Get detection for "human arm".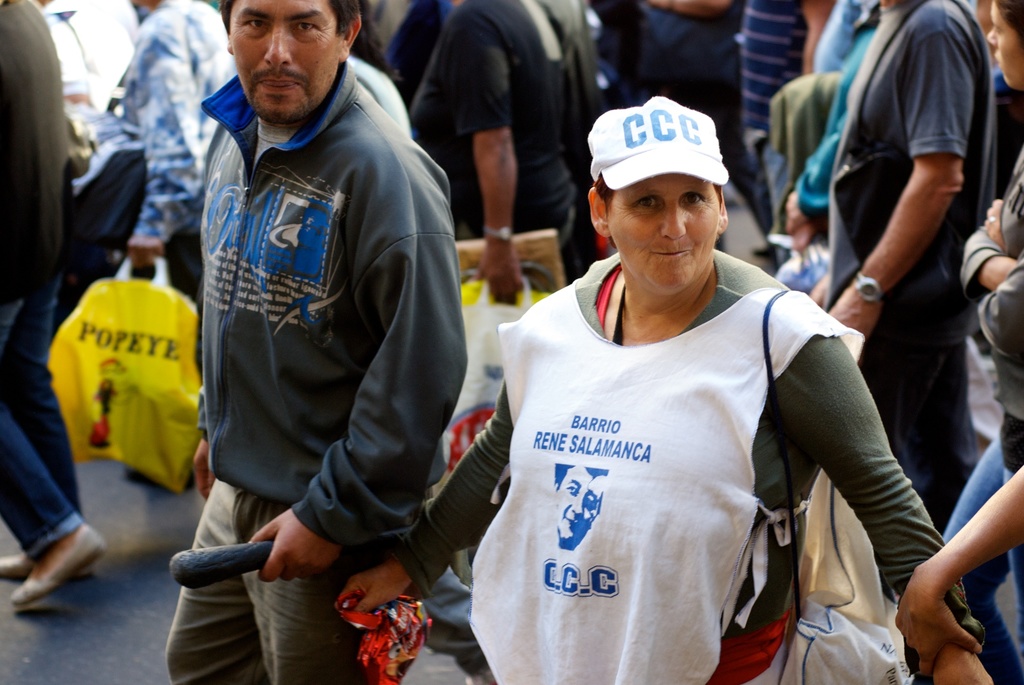
Detection: bbox=[824, 19, 970, 341].
